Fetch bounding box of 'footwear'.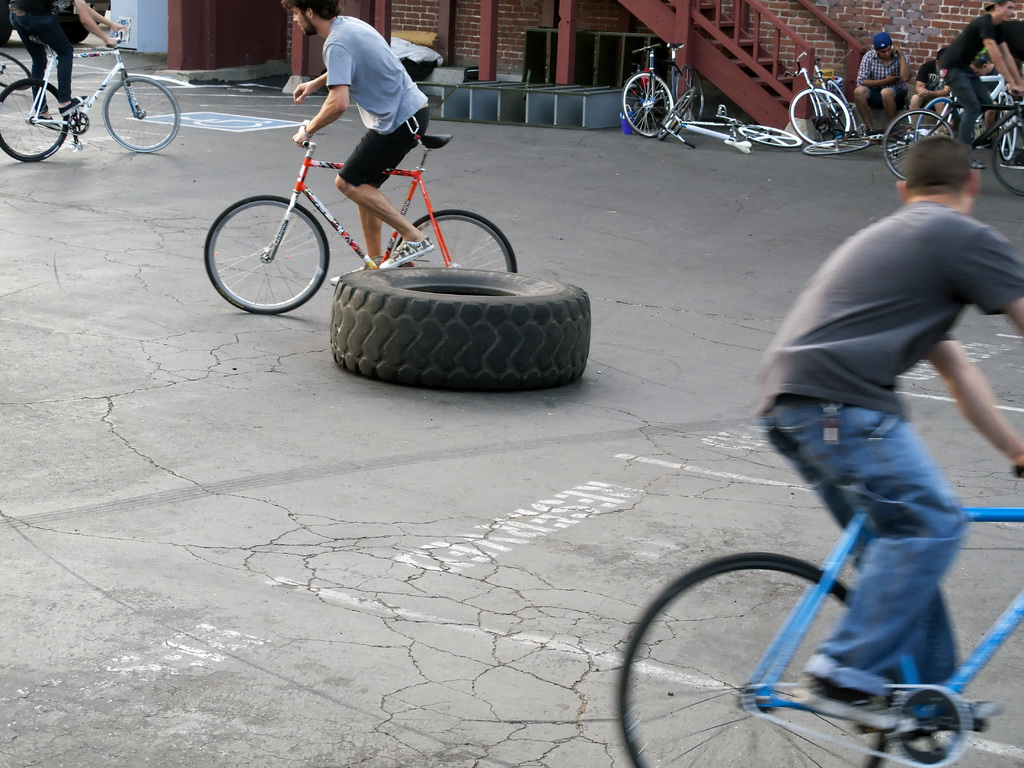
Bbox: x1=330 y1=264 x2=365 y2=289.
